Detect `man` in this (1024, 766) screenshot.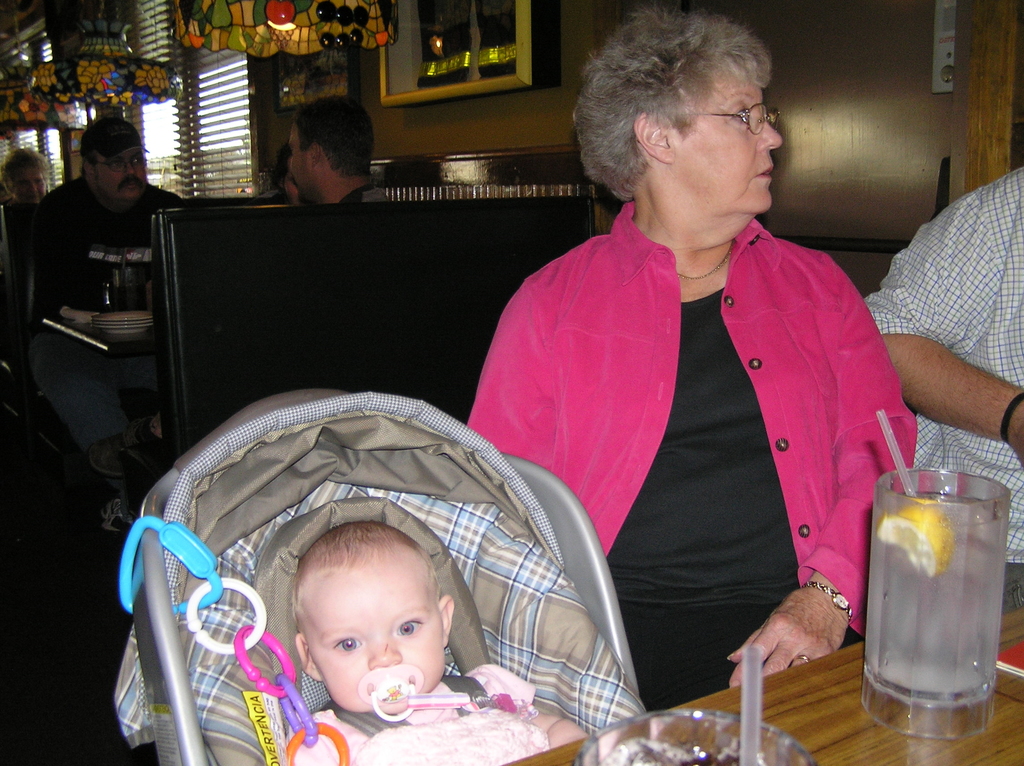
Detection: 284 92 390 210.
